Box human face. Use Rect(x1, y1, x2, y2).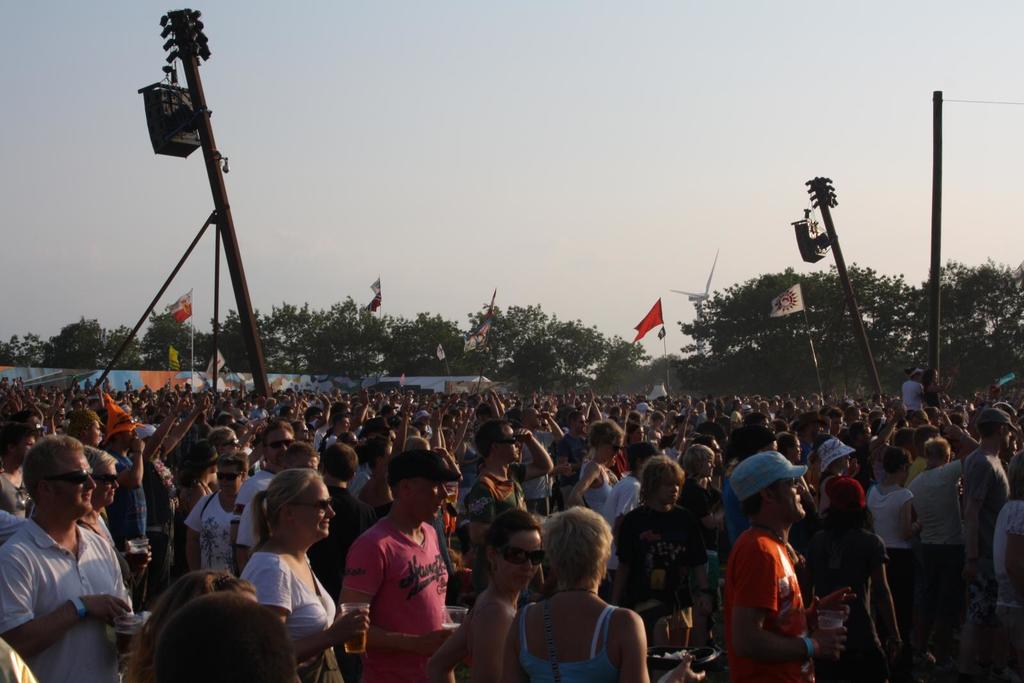
Rect(501, 429, 522, 459).
